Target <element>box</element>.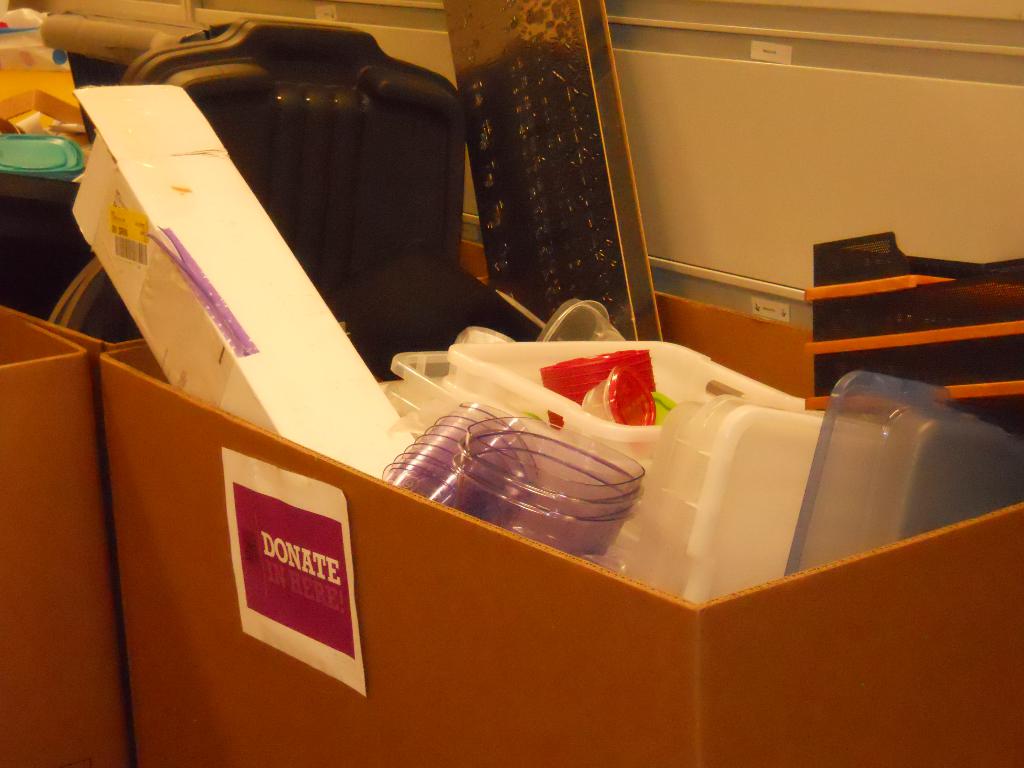
Target region: detection(122, 277, 1007, 741).
